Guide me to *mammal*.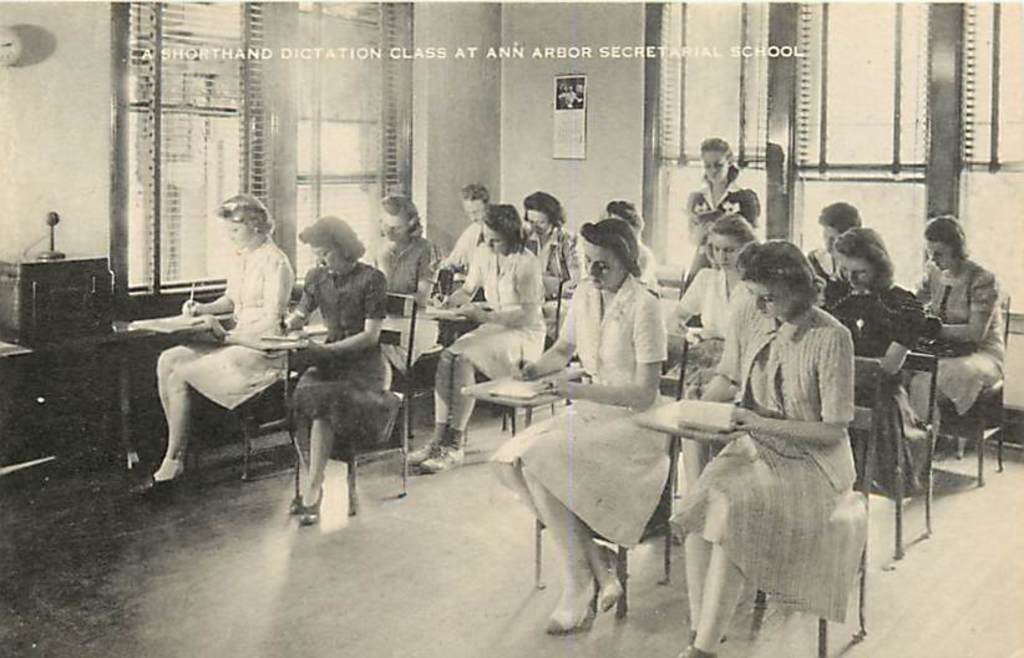
Guidance: BBox(812, 194, 865, 294).
